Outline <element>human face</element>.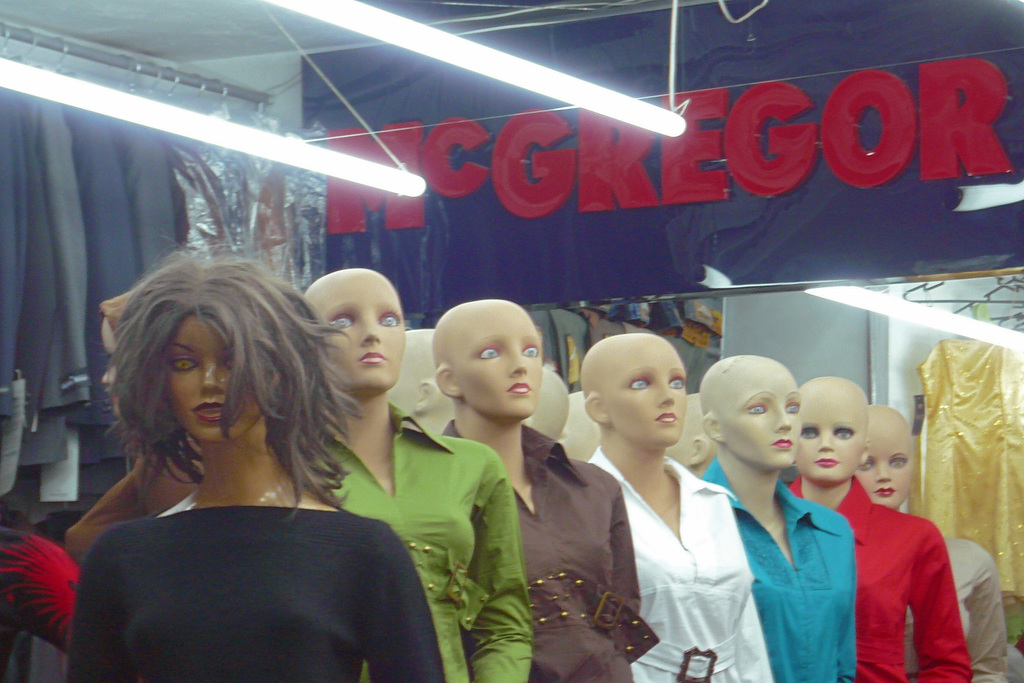
Outline: rect(854, 431, 908, 504).
